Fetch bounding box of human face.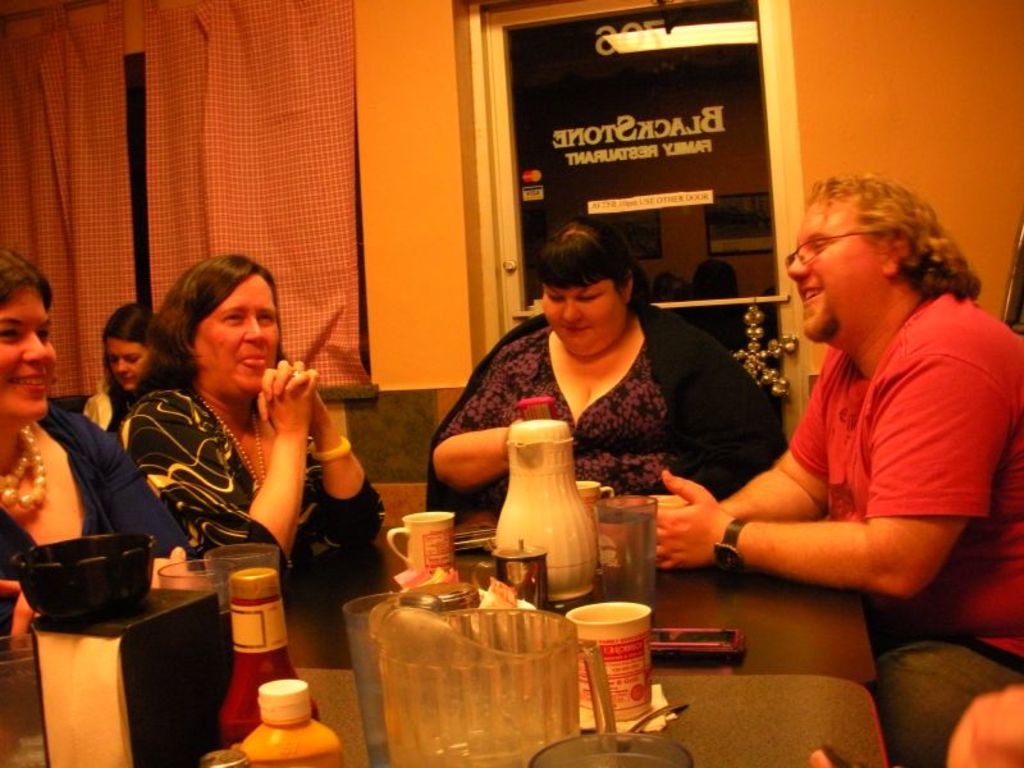
Bbox: bbox=(108, 334, 145, 389).
